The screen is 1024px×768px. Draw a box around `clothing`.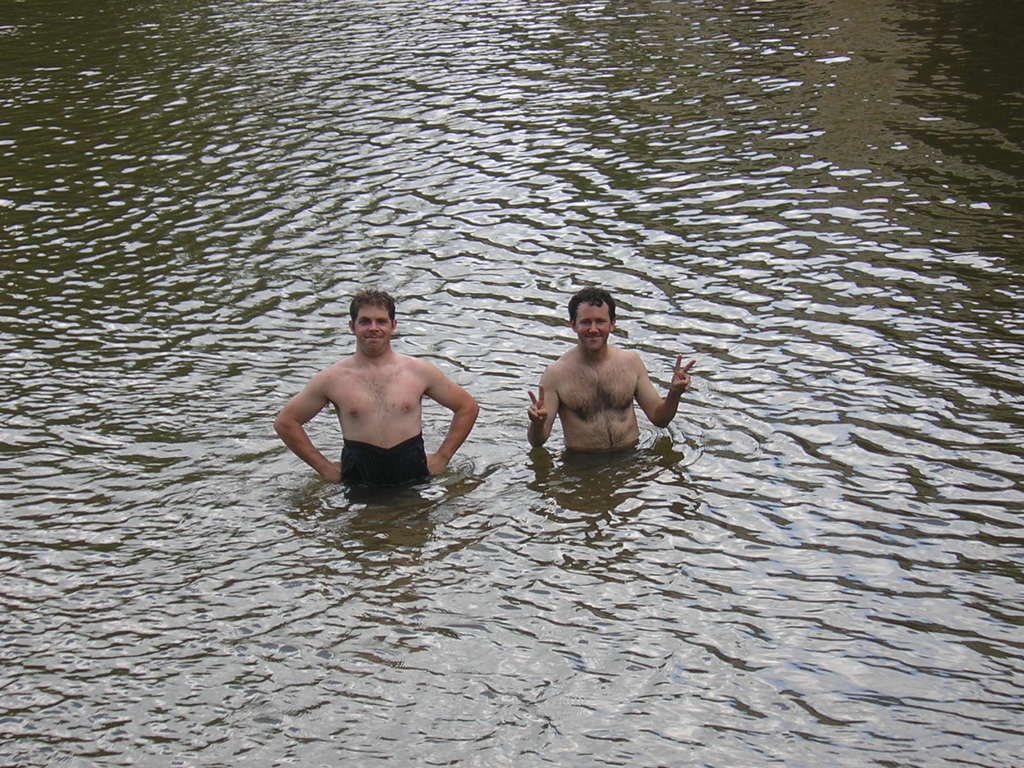
{"x1": 340, "y1": 437, "x2": 435, "y2": 491}.
